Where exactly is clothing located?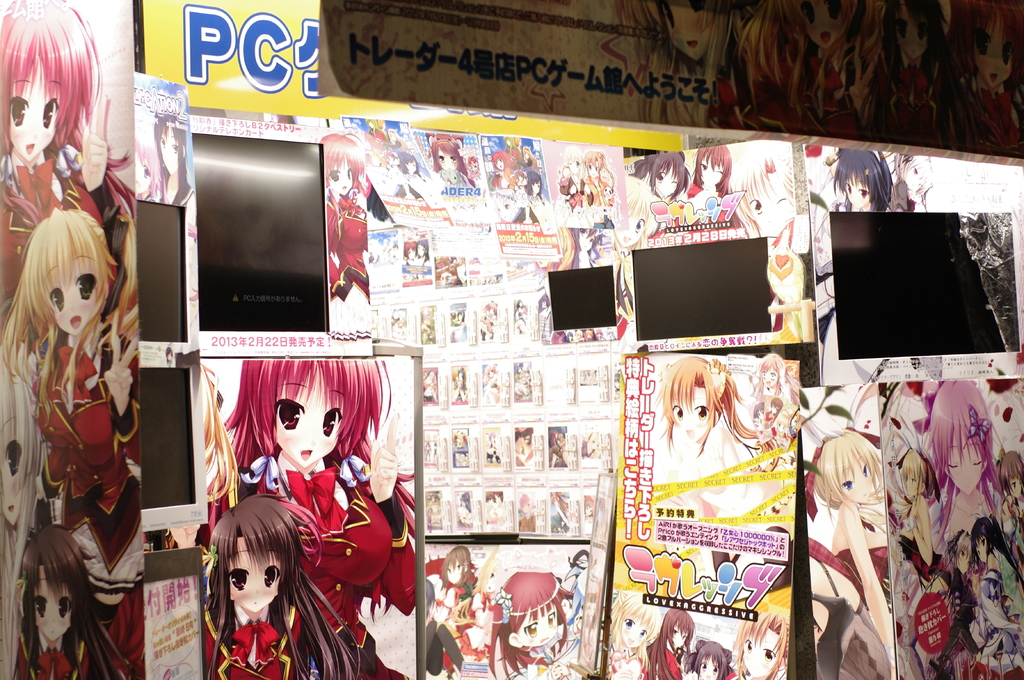
Its bounding box is [15,596,144,679].
